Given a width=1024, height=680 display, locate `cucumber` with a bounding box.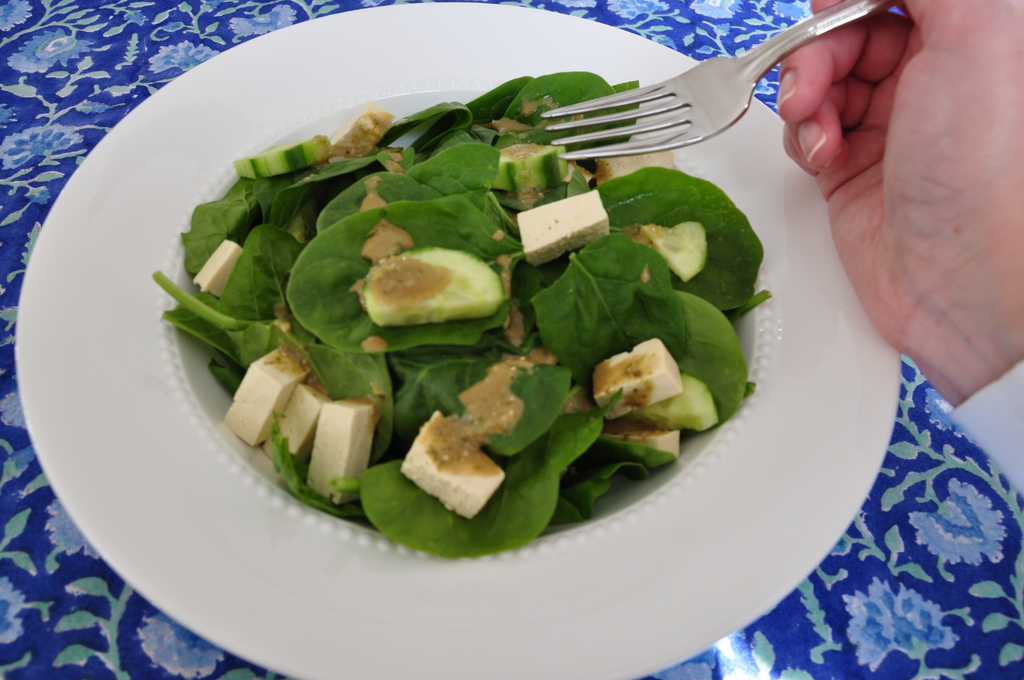
Located: [232, 134, 333, 177].
